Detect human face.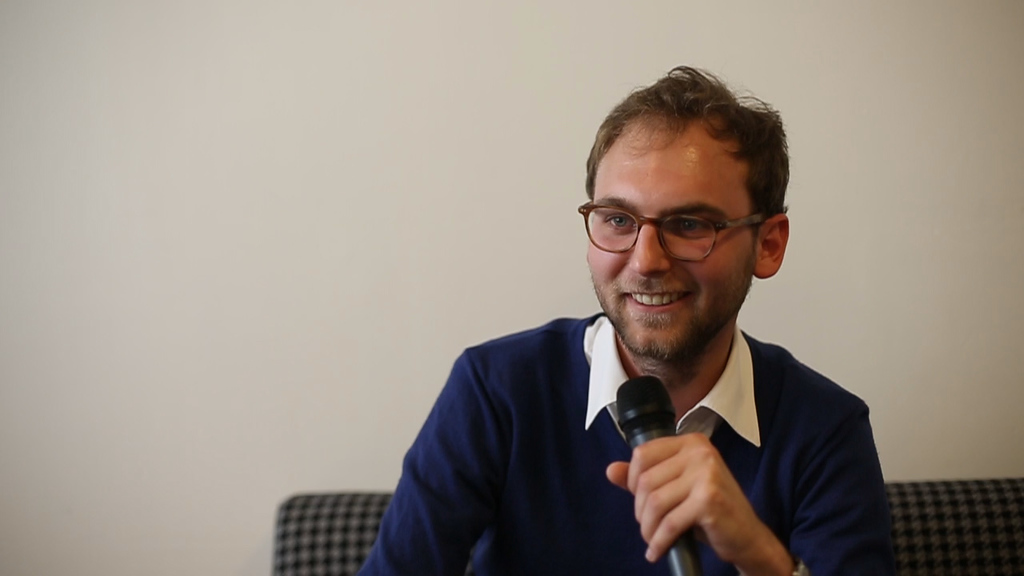
Detected at 586/132/758/362.
